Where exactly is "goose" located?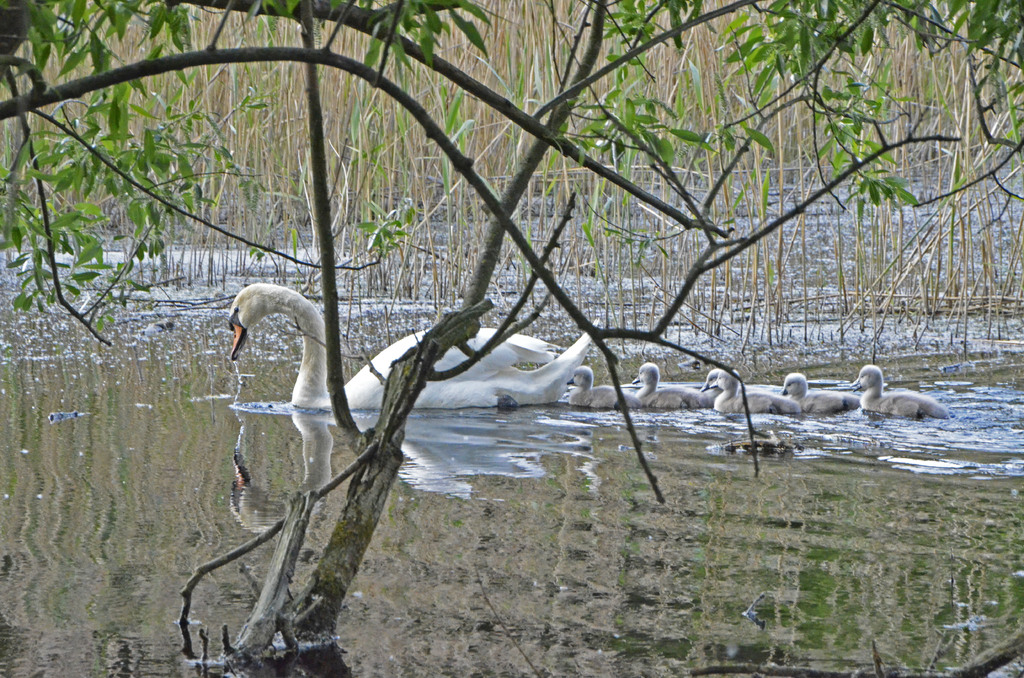
Its bounding box is [x1=570, y1=365, x2=643, y2=412].
